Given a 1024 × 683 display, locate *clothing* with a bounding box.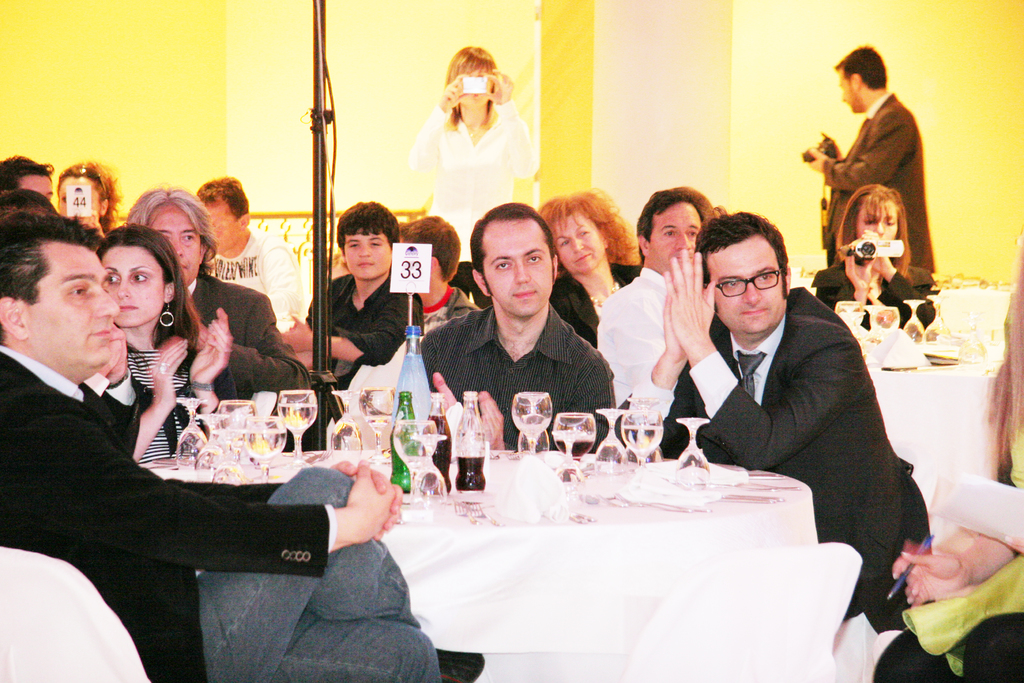
Located: bbox=(598, 252, 697, 428).
